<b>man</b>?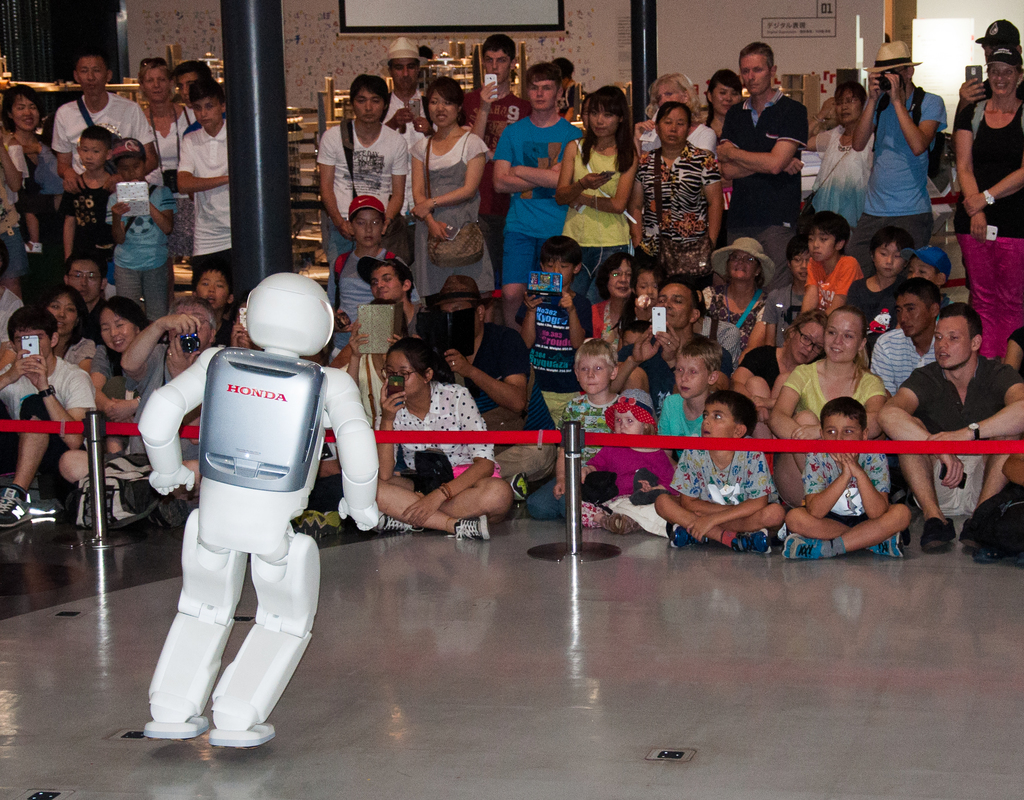
select_region(611, 275, 730, 416)
